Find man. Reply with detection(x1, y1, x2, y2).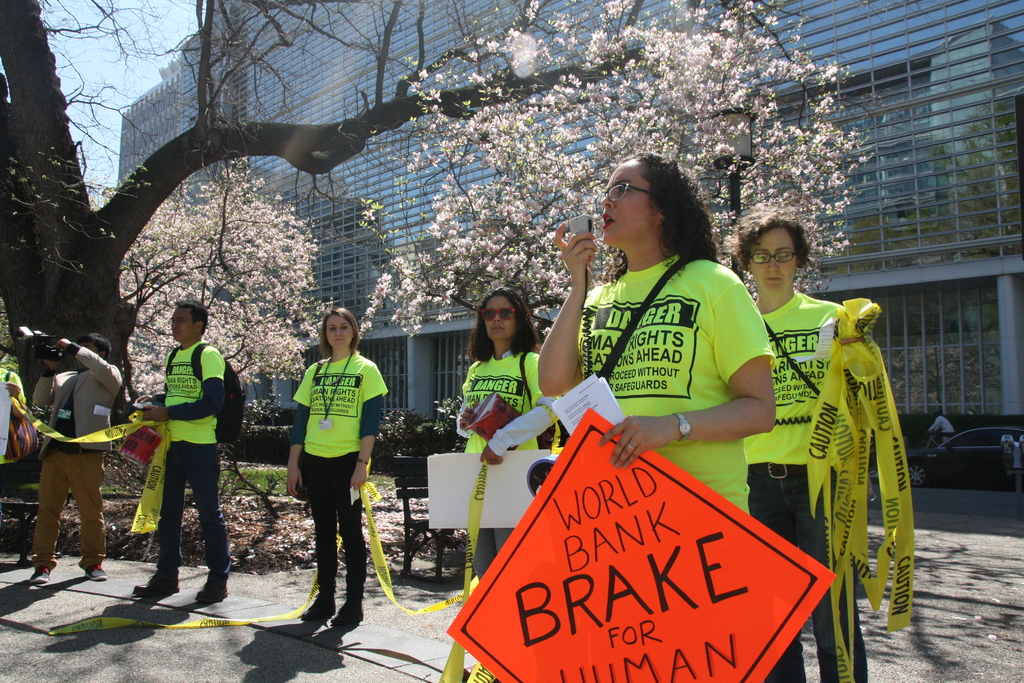
detection(22, 324, 126, 597).
